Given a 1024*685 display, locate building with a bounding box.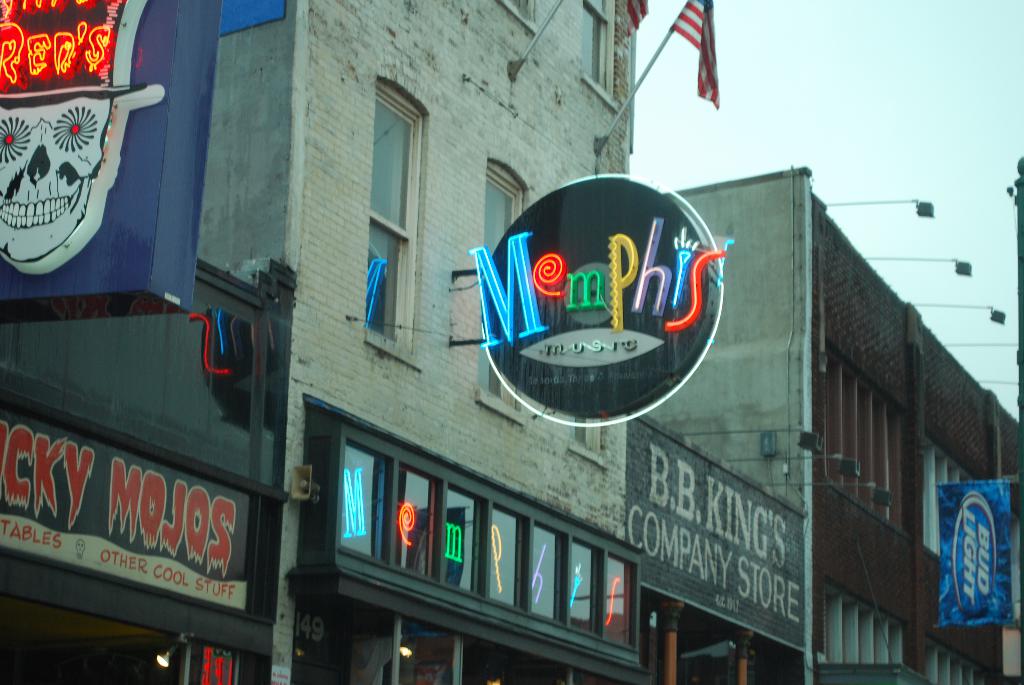
Located: 664, 164, 1023, 684.
